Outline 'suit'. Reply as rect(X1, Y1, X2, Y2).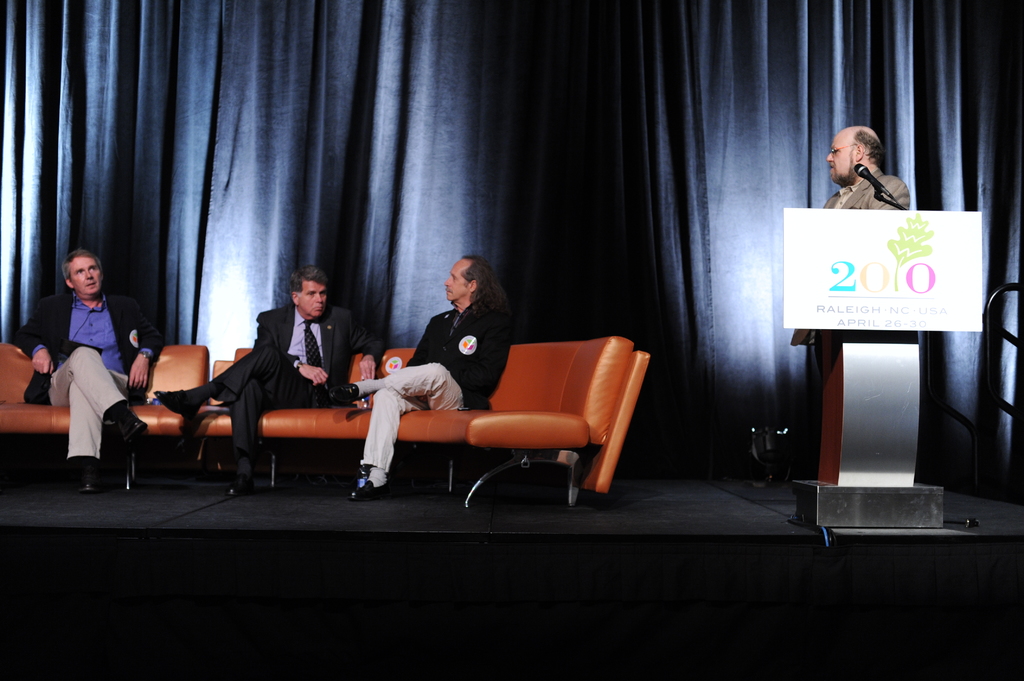
rect(186, 275, 362, 447).
